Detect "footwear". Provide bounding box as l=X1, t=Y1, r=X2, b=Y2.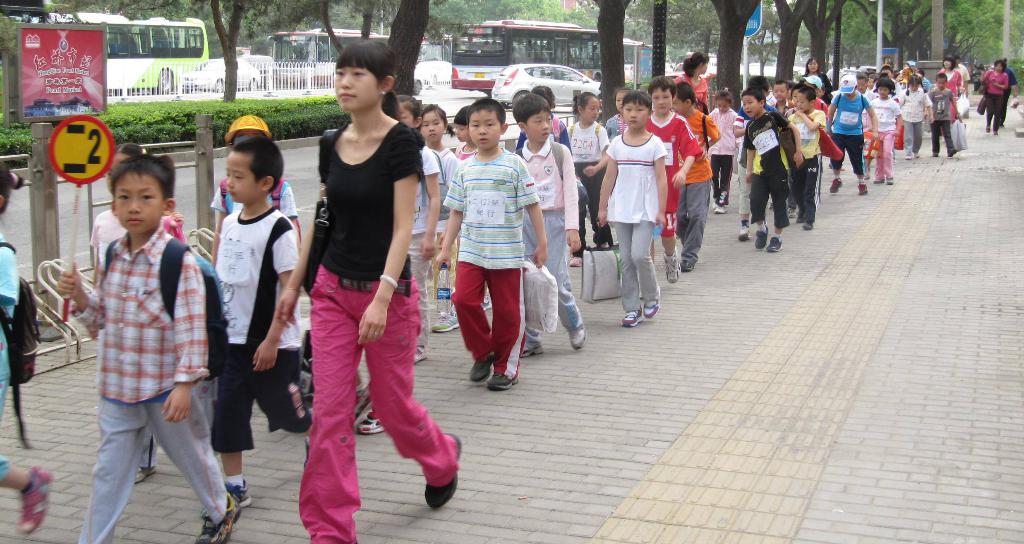
l=480, t=292, r=493, b=311.
